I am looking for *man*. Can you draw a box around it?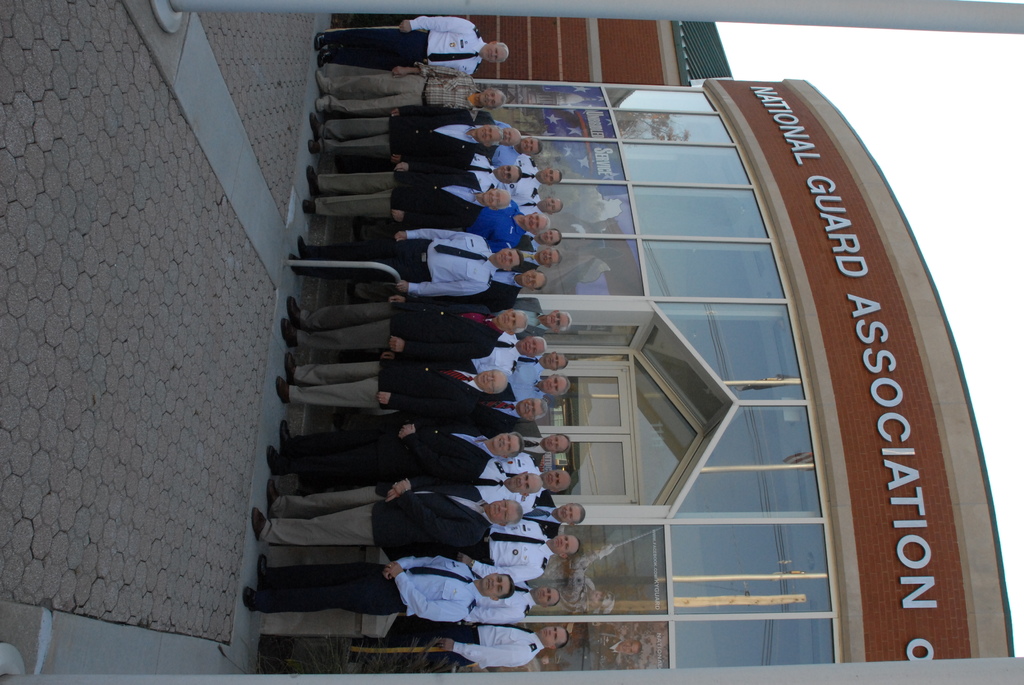
Sure, the bounding box is <bbox>507, 155, 563, 202</bbox>.
